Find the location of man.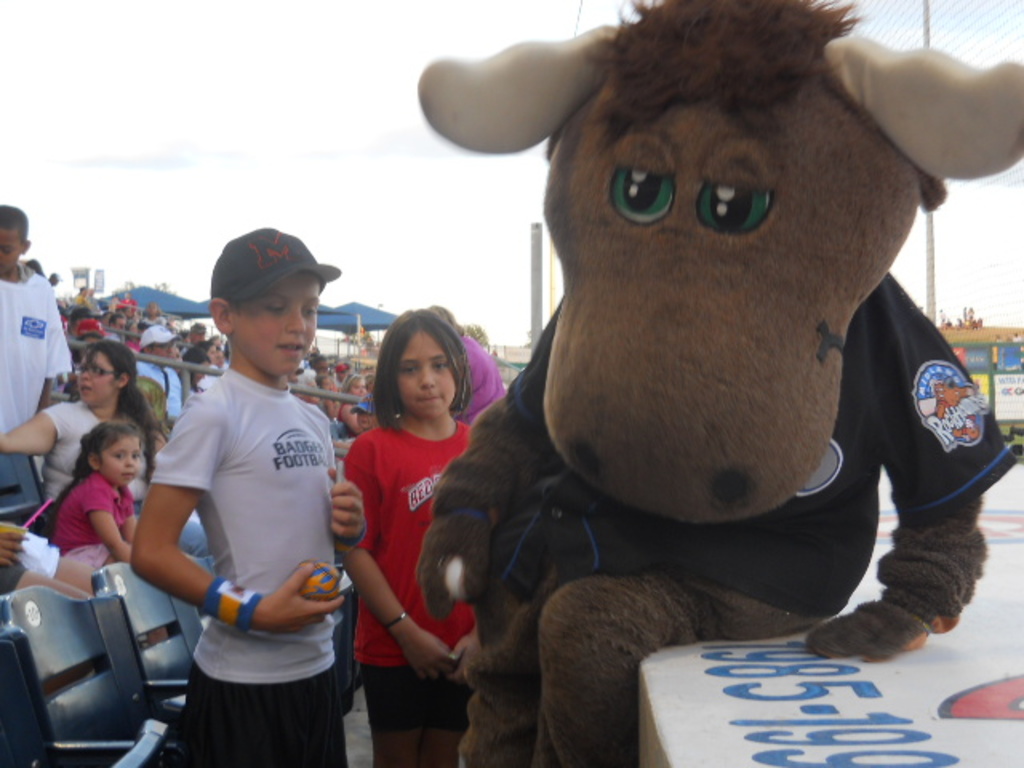
Location: box=[136, 323, 184, 427].
